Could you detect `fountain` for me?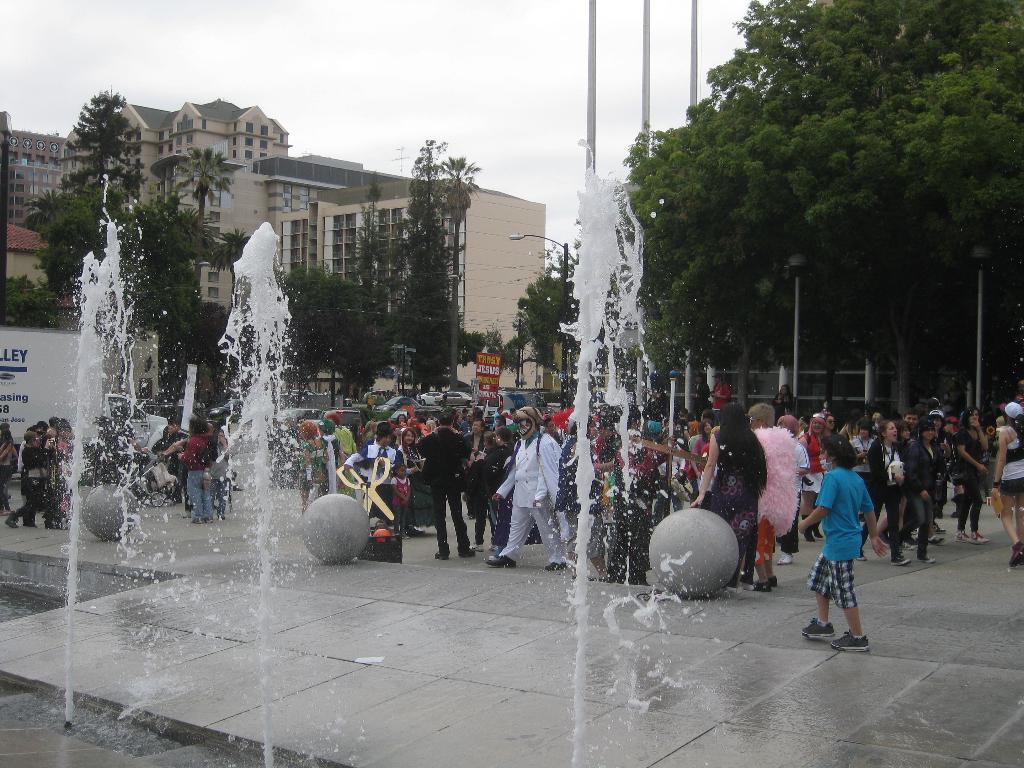
Detection result: detection(45, 173, 145, 767).
